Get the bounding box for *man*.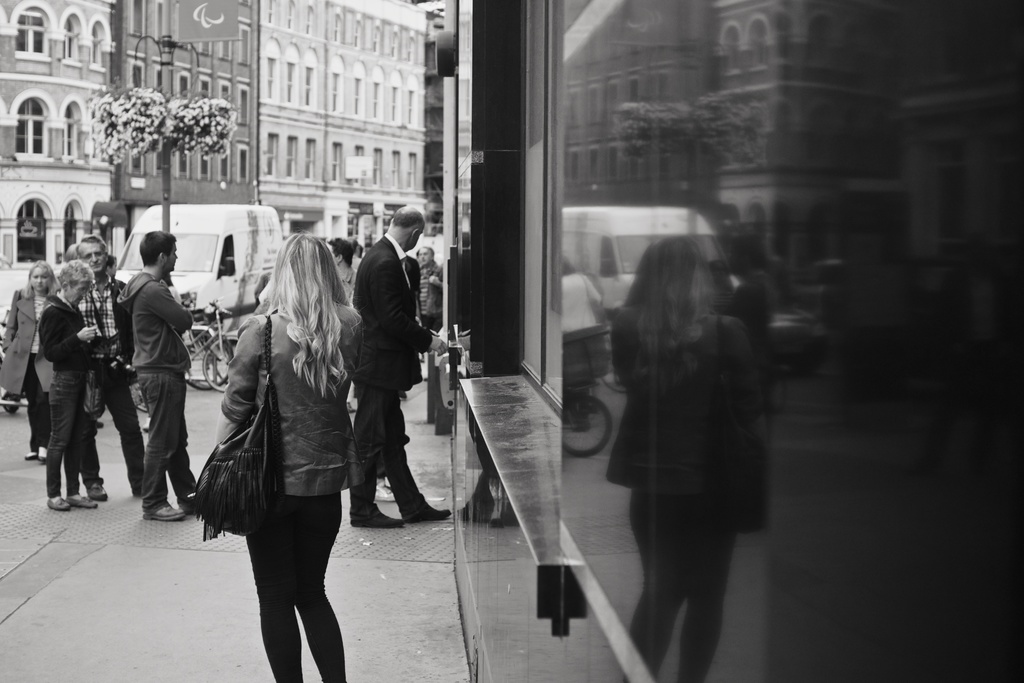
{"x1": 70, "y1": 231, "x2": 158, "y2": 497}.
